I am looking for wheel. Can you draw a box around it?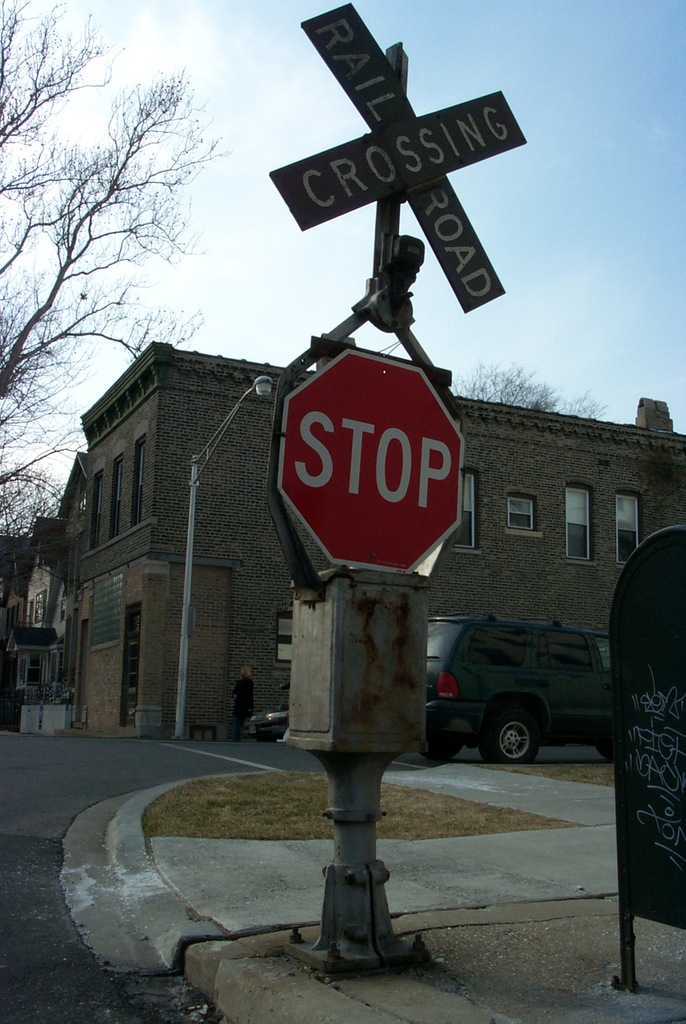
Sure, the bounding box is <box>484,709,539,765</box>.
